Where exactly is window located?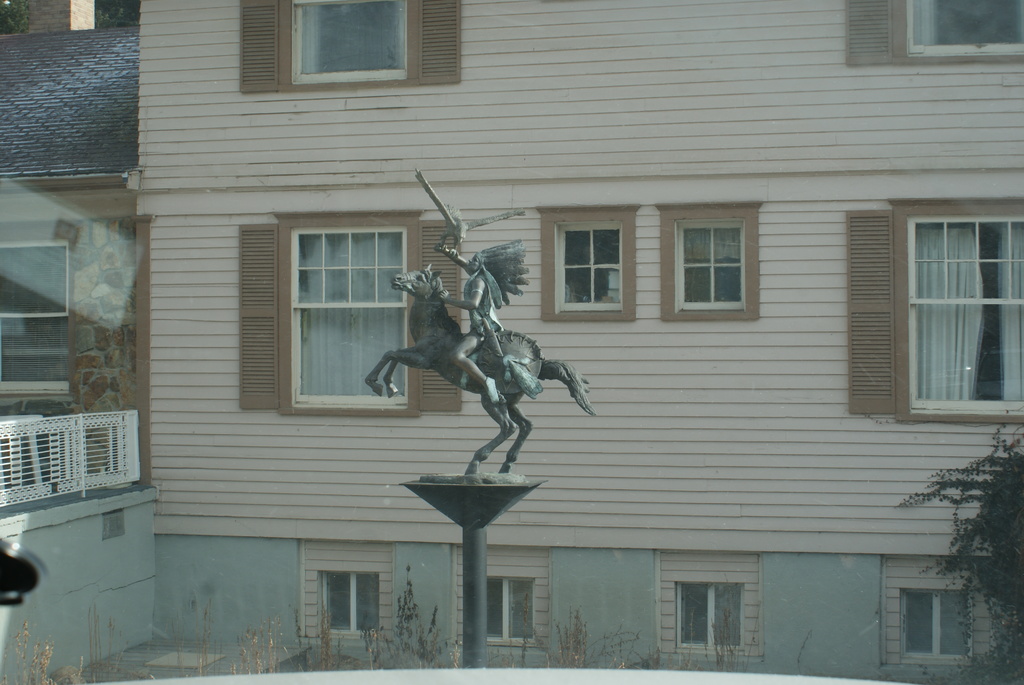
Its bounding box is 320 570 383 640.
